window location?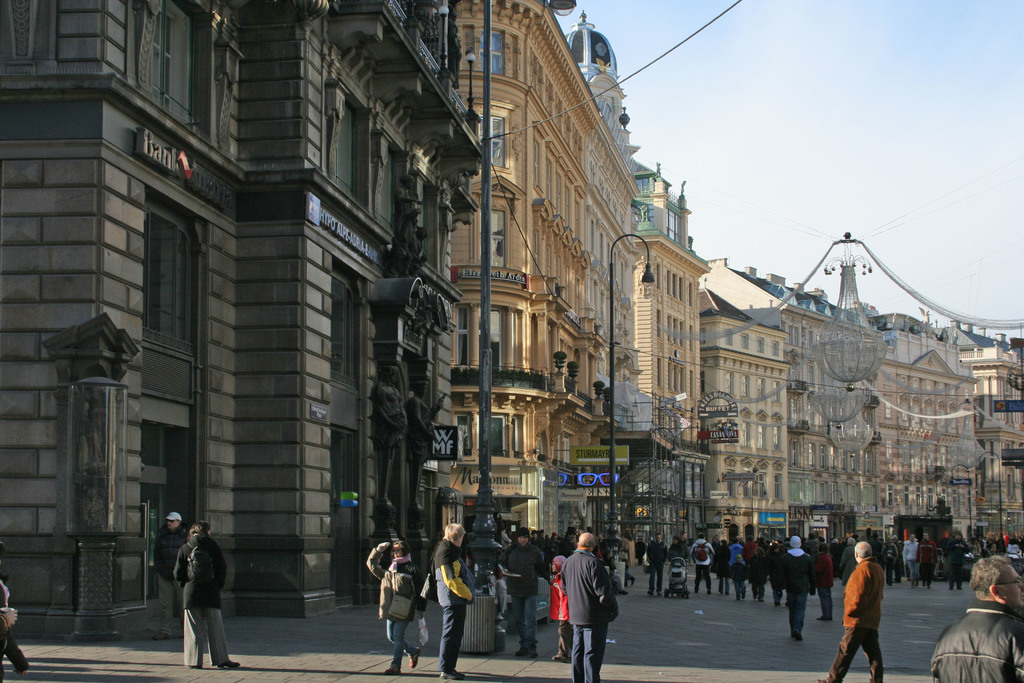
region(700, 371, 706, 393)
